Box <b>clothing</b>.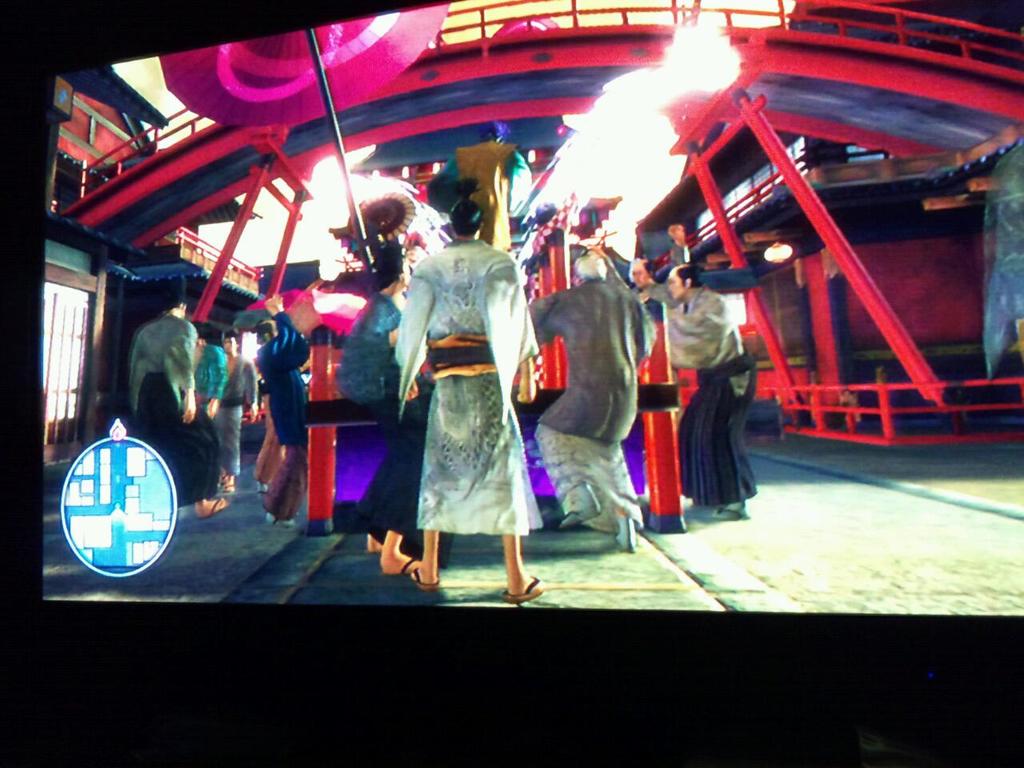
pyautogui.locateOnScreen(390, 219, 539, 584).
